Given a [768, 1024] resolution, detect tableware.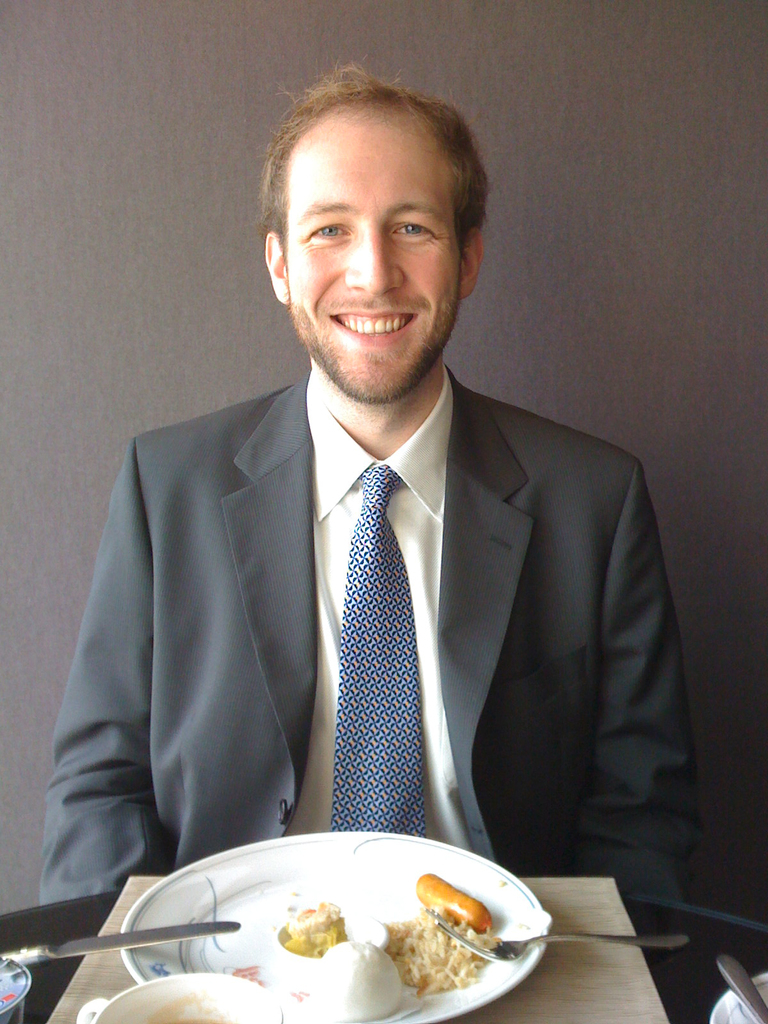
region(701, 968, 767, 1023).
